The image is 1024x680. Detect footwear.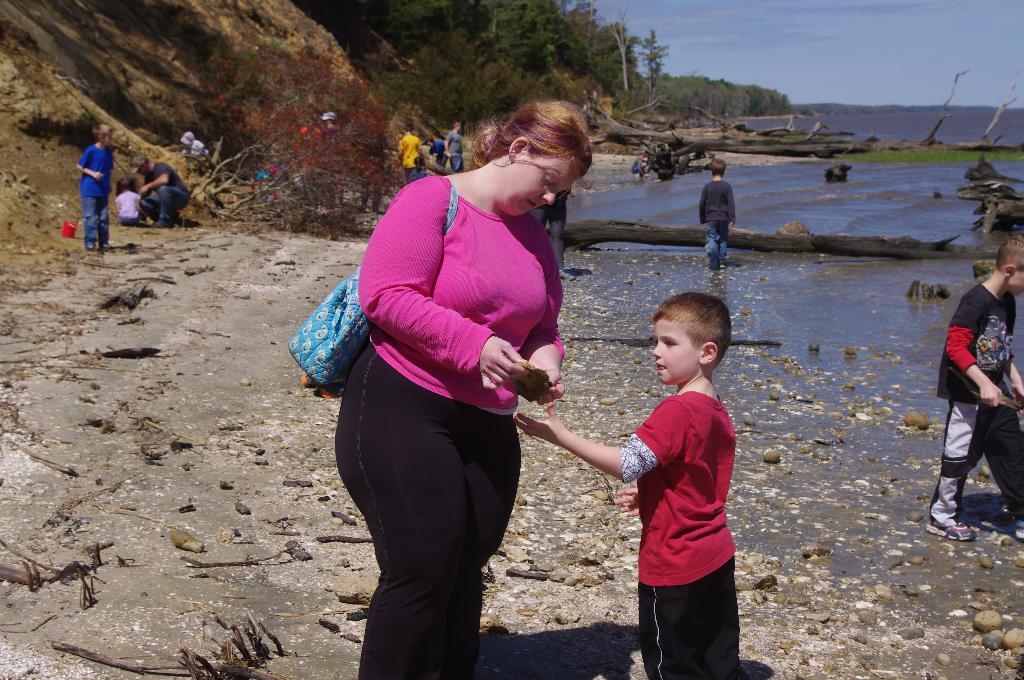
Detection: l=922, t=513, r=978, b=538.
